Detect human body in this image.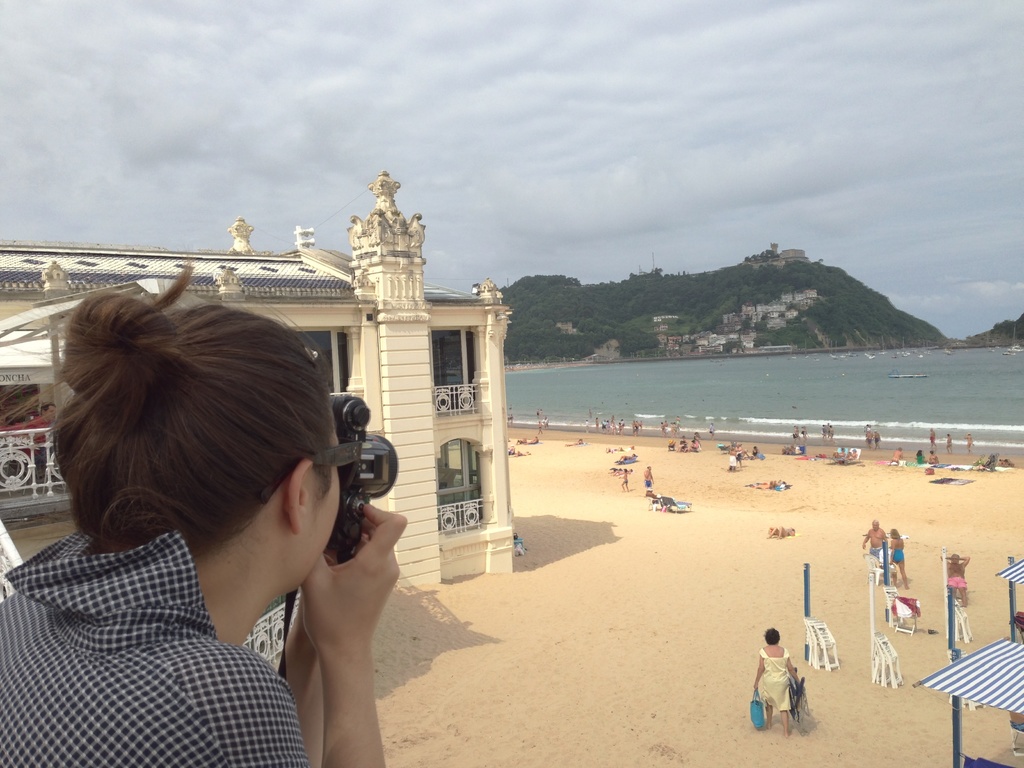
Detection: rect(726, 450, 738, 470).
